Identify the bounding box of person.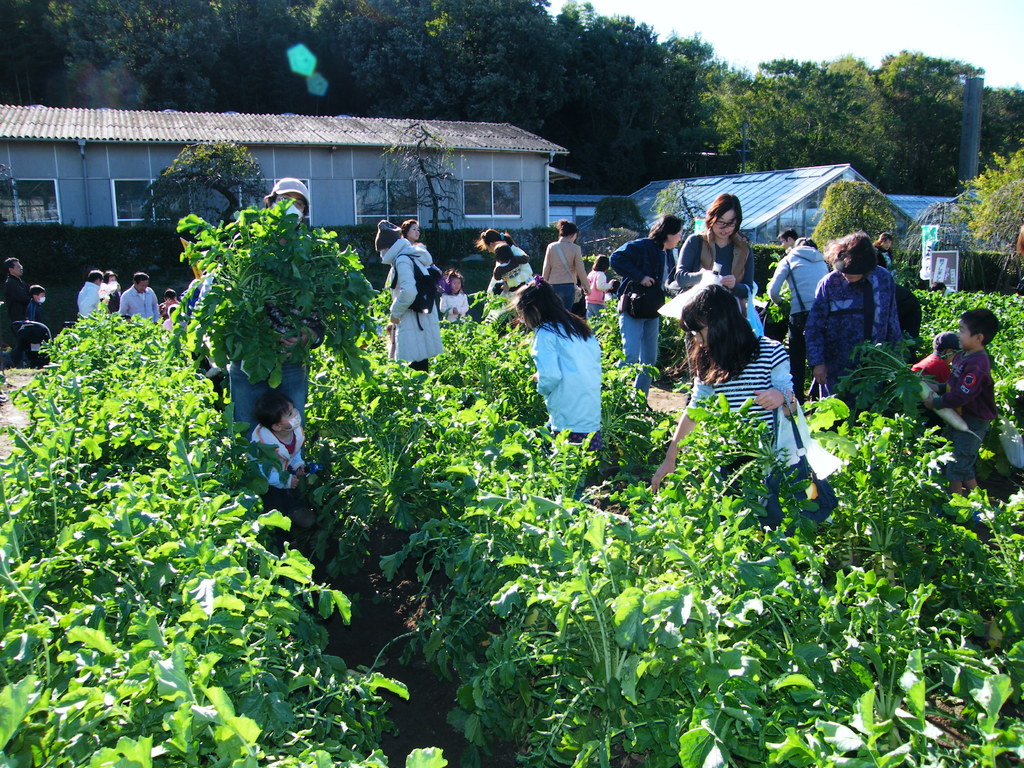
[440,266,467,320].
